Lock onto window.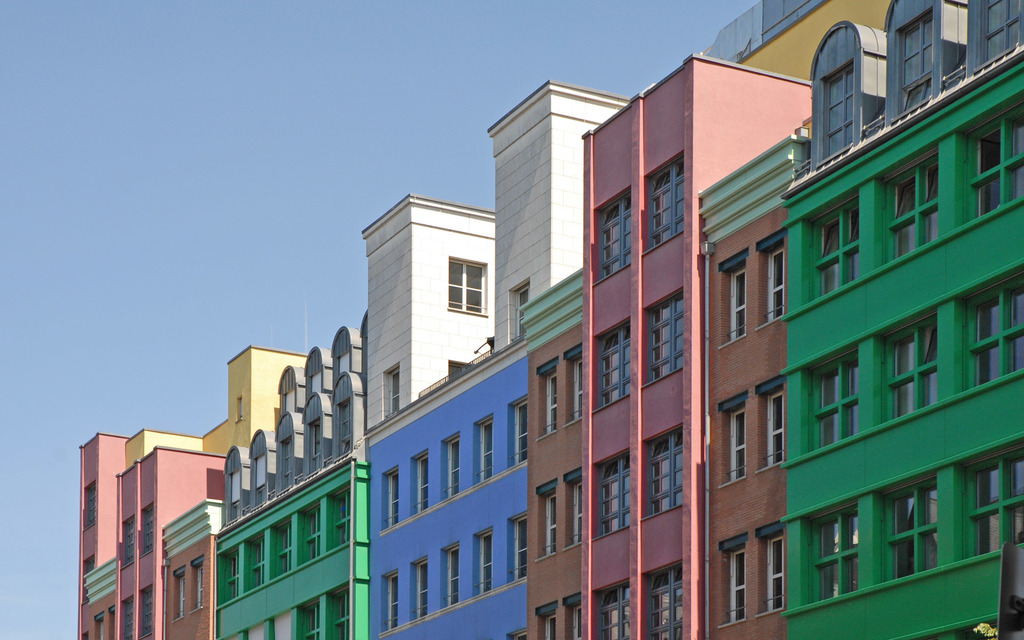
Locked: BBox(808, 194, 859, 303).
